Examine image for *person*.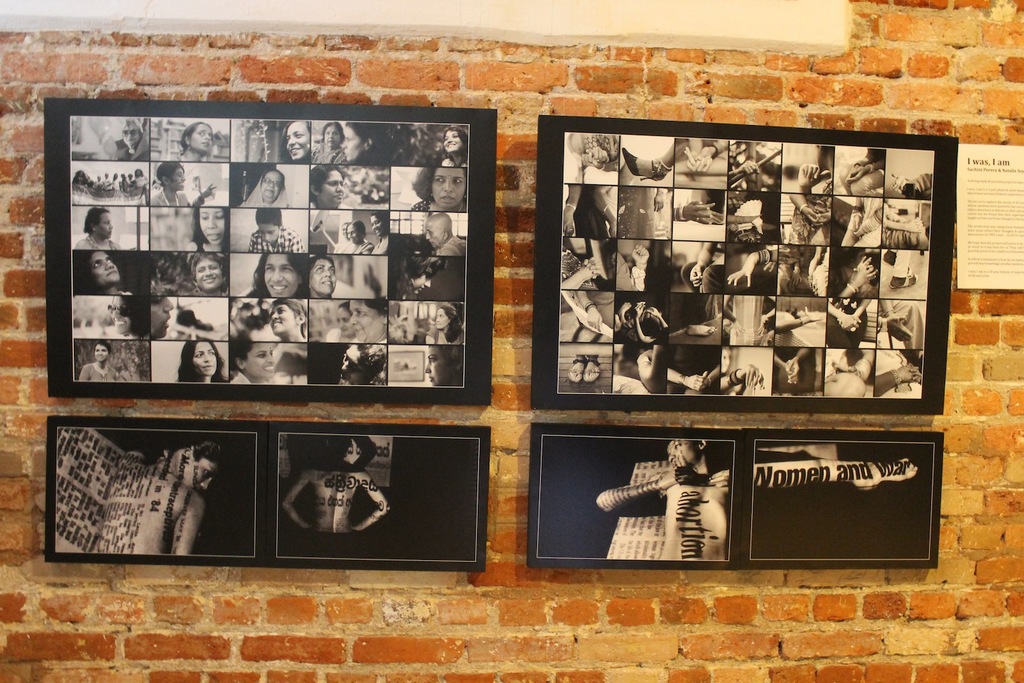
Examination result: <box>341,122,380,162</box>.
